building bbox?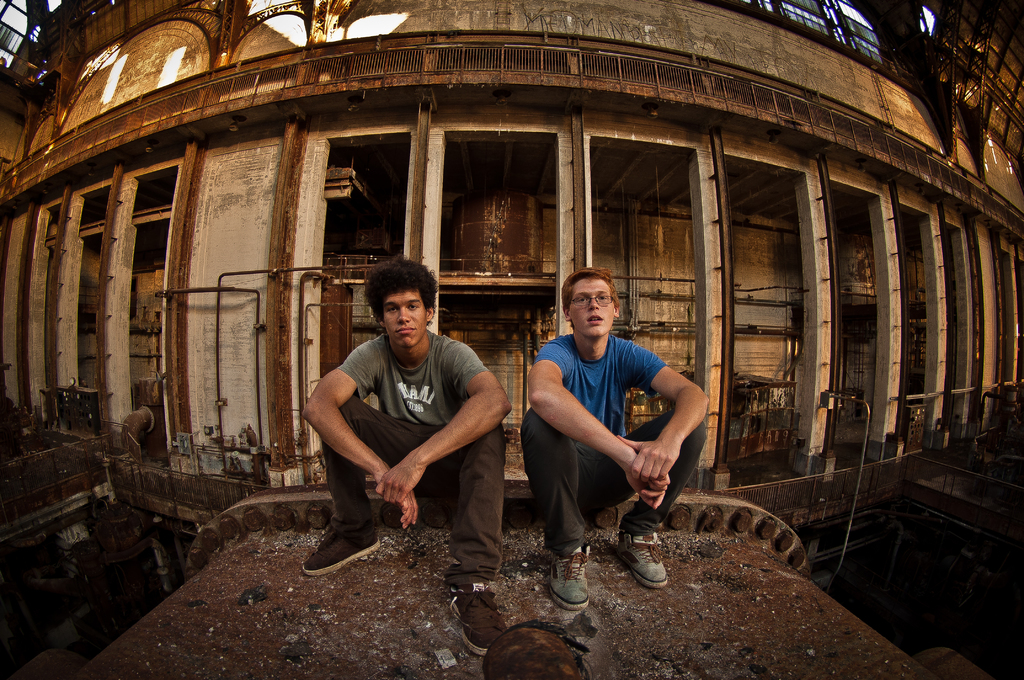
[left=1, top=0, right=1023, bottom=679]
